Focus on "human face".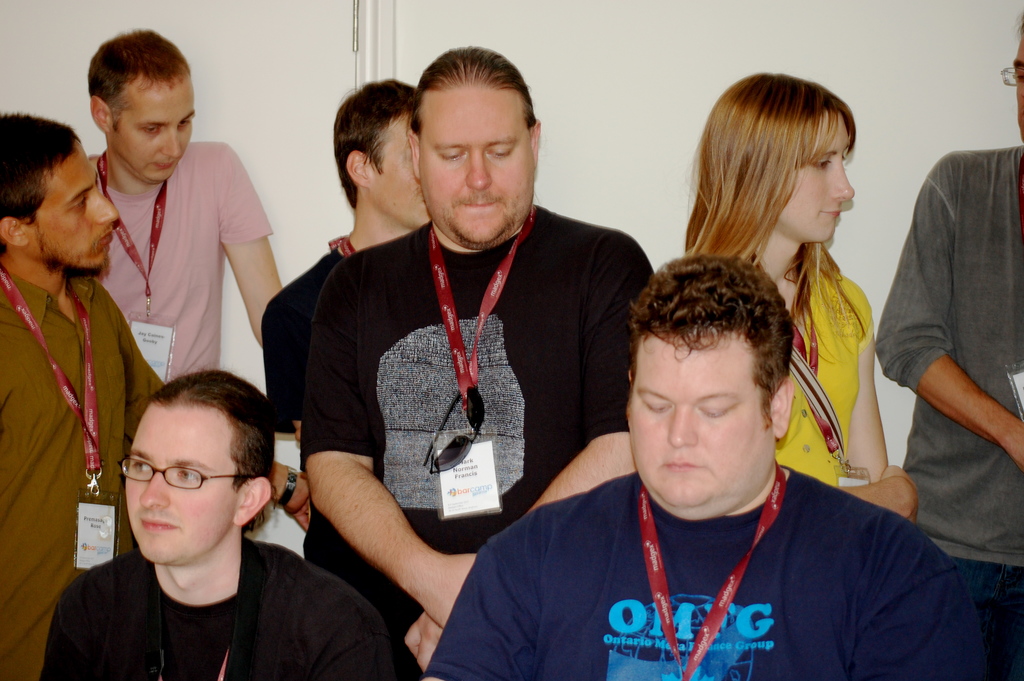
Focused at bbox=(422, 78, 527, 251).
